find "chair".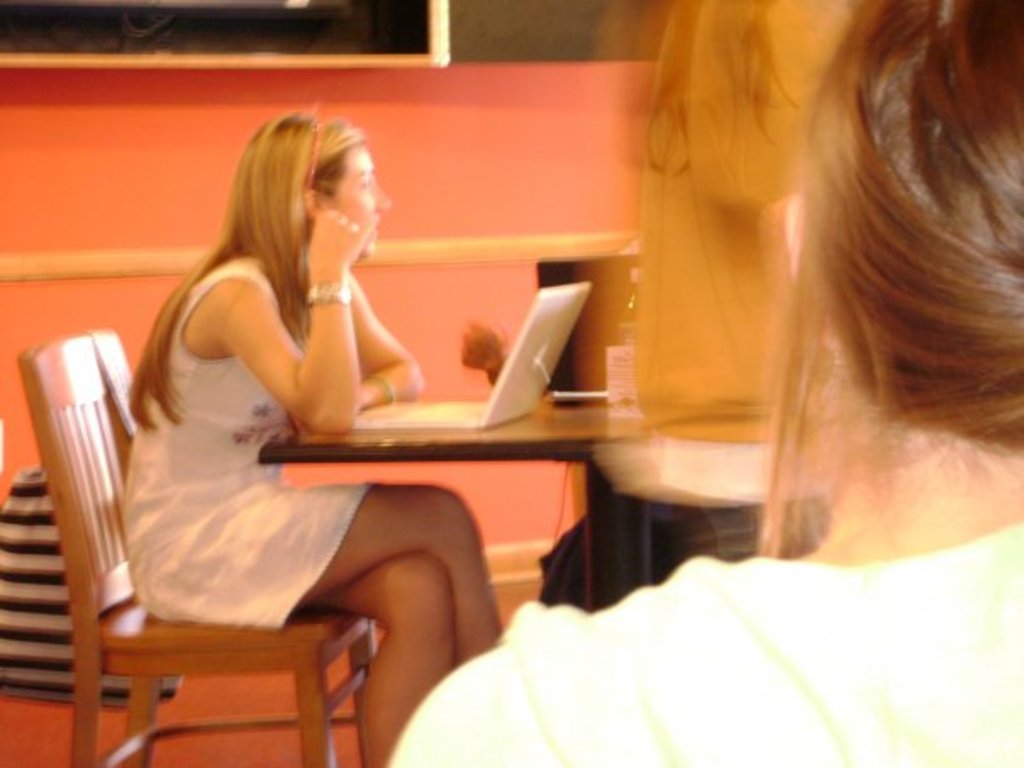
l=90, t=327, r=141, b=463.
